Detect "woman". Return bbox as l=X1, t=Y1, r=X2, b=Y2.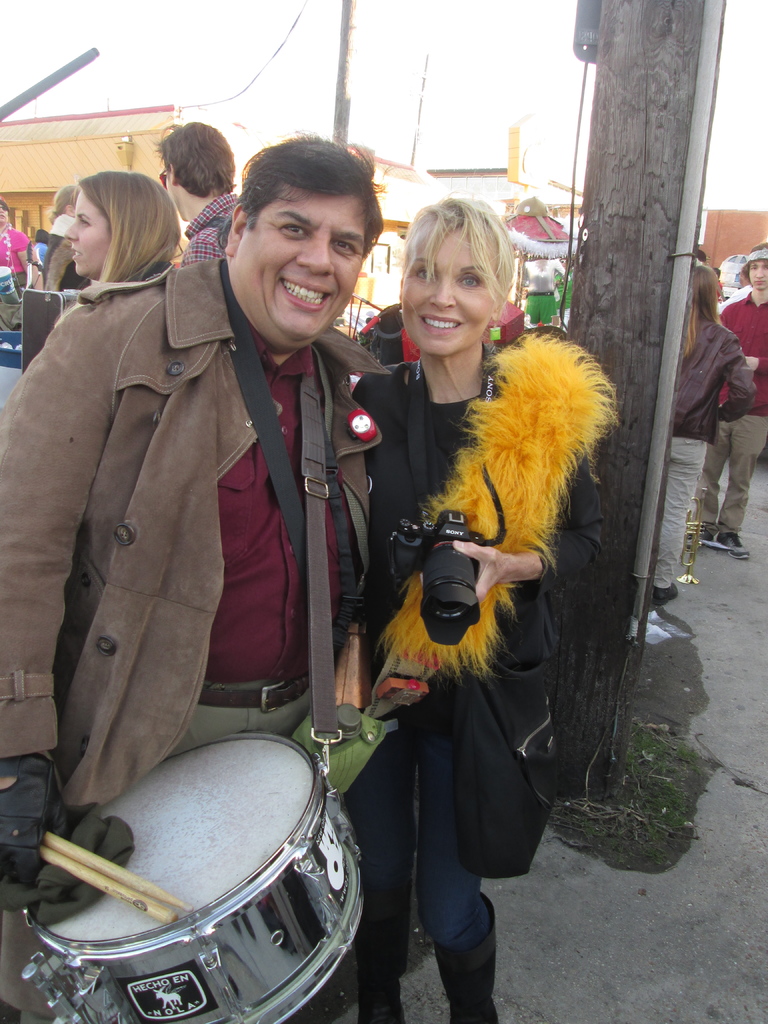
l=58, t=166, r=179, b=282.
